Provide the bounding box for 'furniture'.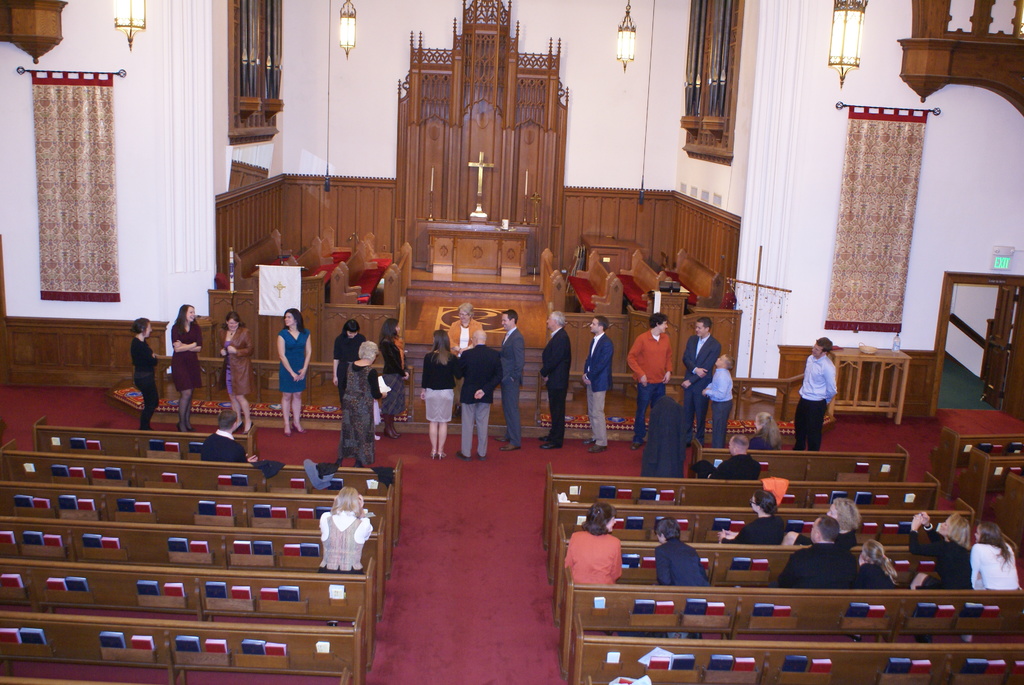
detection(927, 429, 1023, 541).
